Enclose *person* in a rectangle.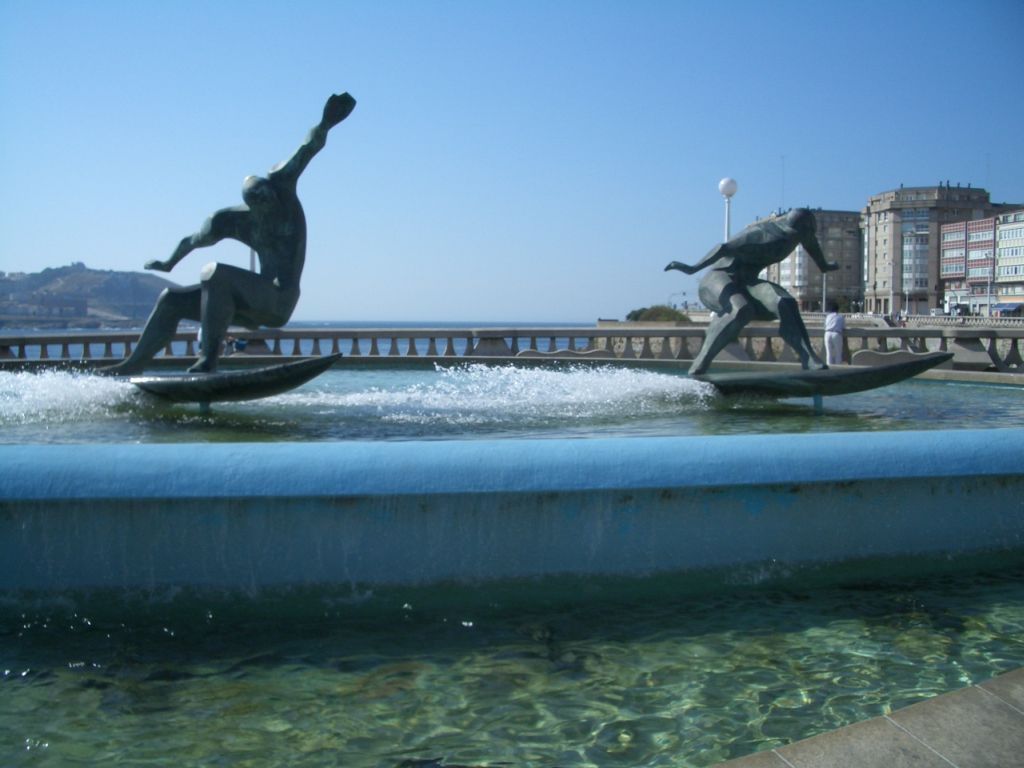
pyautogui.locateOnScreen(666, 208, 839, 376).
